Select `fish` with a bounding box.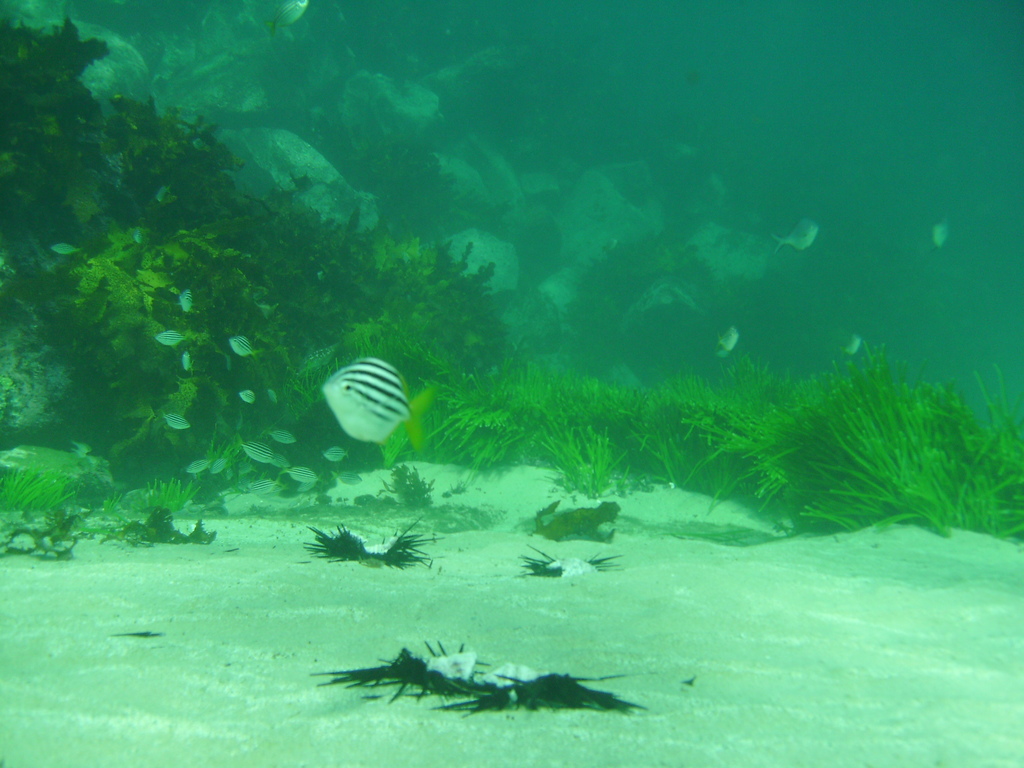
select_region(312, 346, 424, 468).
